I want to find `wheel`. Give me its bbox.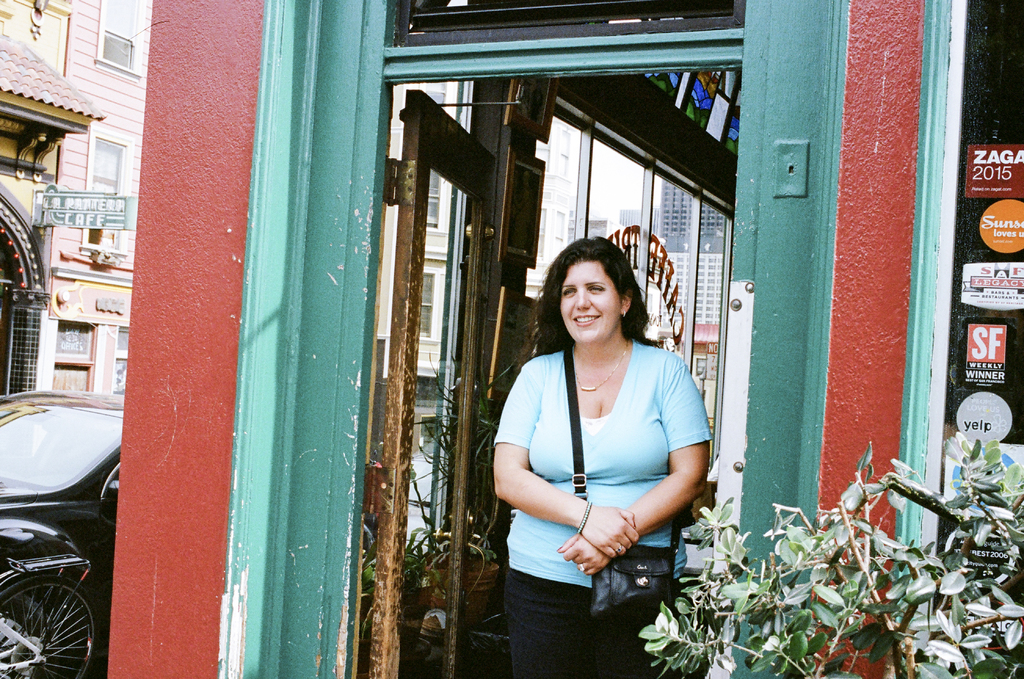
[left=0, top=561, right=76, bottom=670].
